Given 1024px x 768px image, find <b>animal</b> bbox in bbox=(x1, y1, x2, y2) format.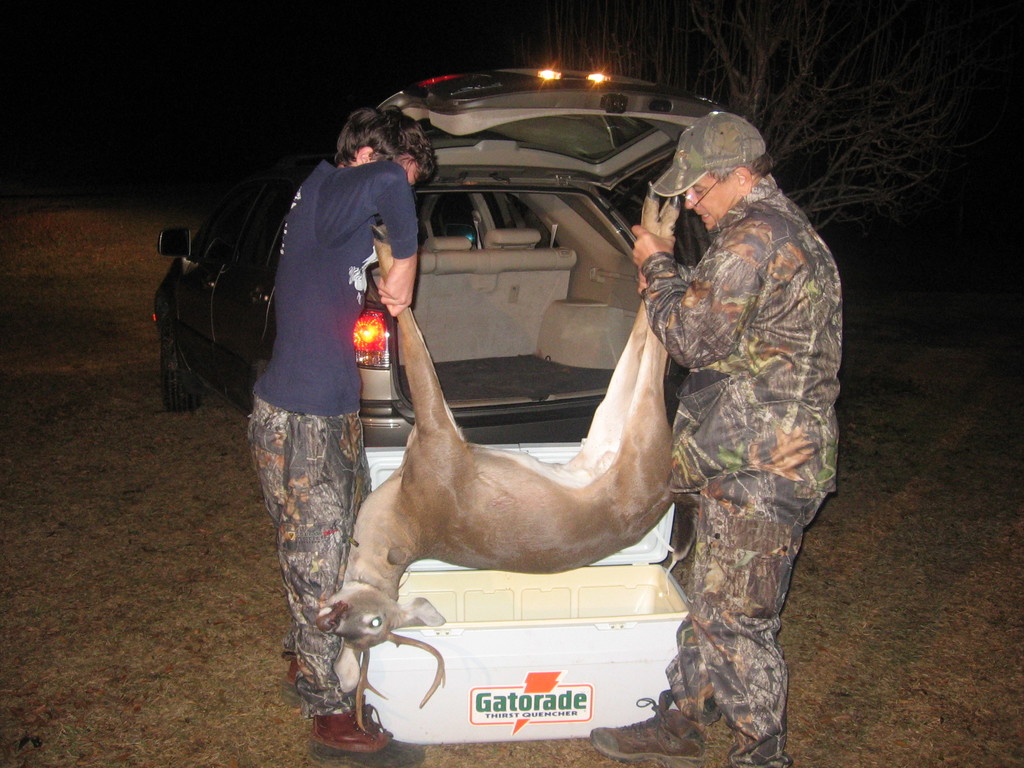
bbox=(312, 172, 705, 739).
